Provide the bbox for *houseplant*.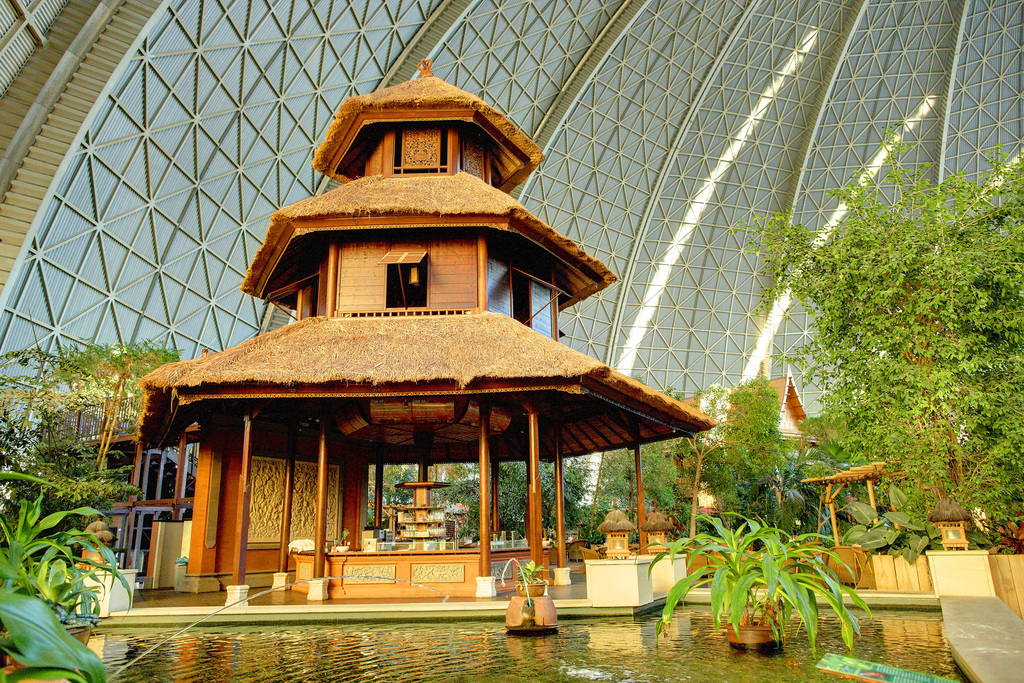
box(834, 486, 960, 564).
